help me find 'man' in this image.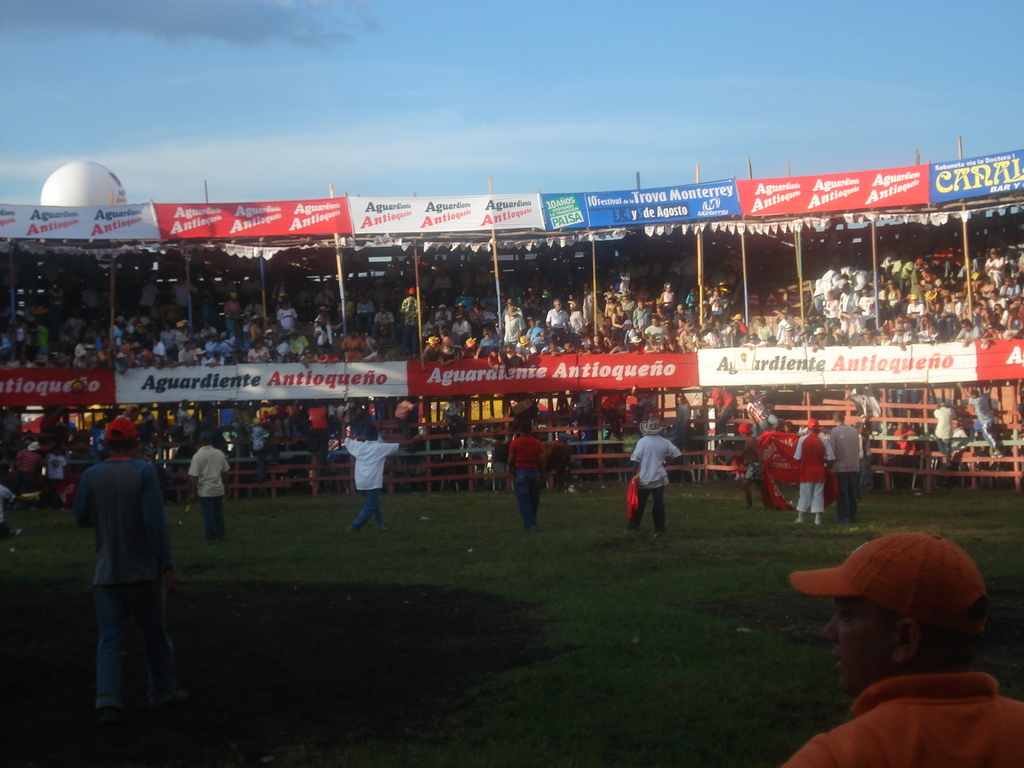
Found it: box=[988, 289, 1009, 307].
